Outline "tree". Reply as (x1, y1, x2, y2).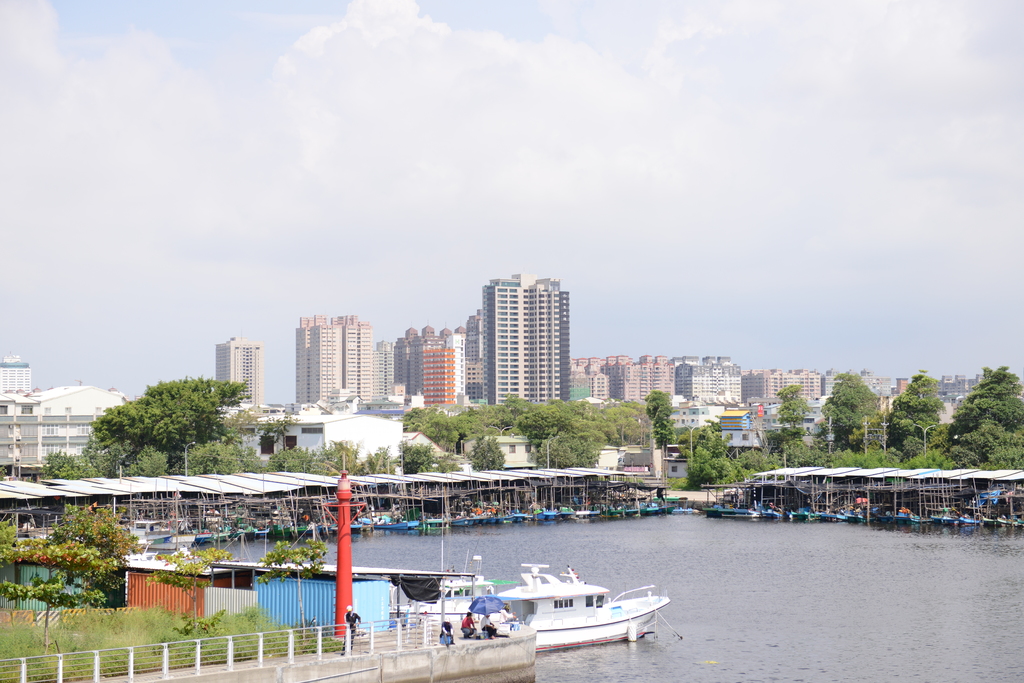
(936, 421, 975, 463).
